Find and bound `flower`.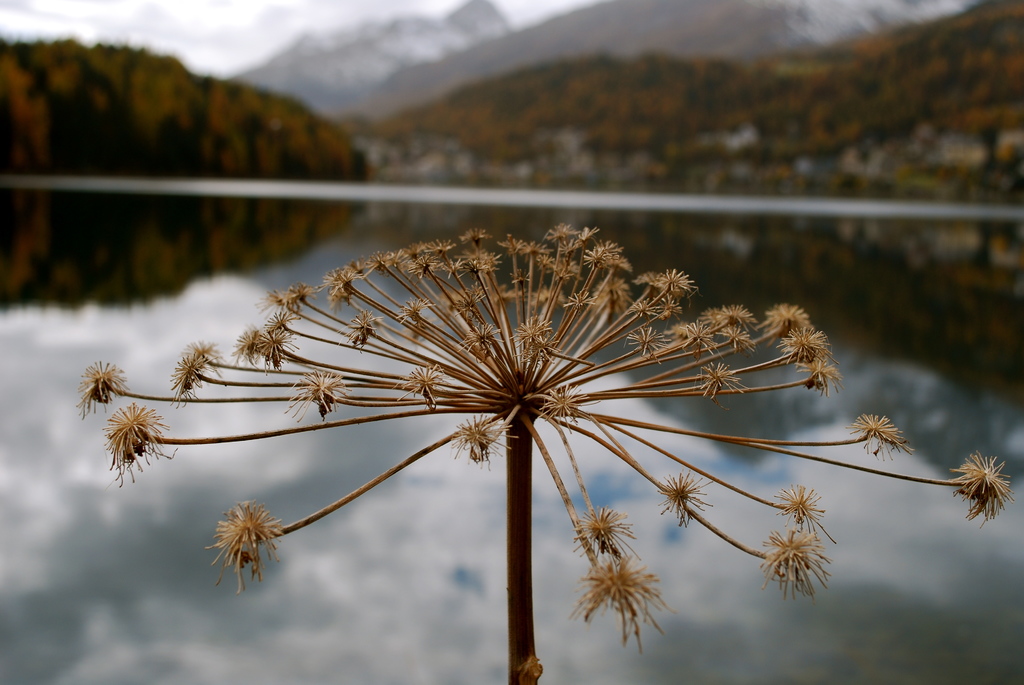
Bound: left=576, top=504, right=652, bottom=558.
